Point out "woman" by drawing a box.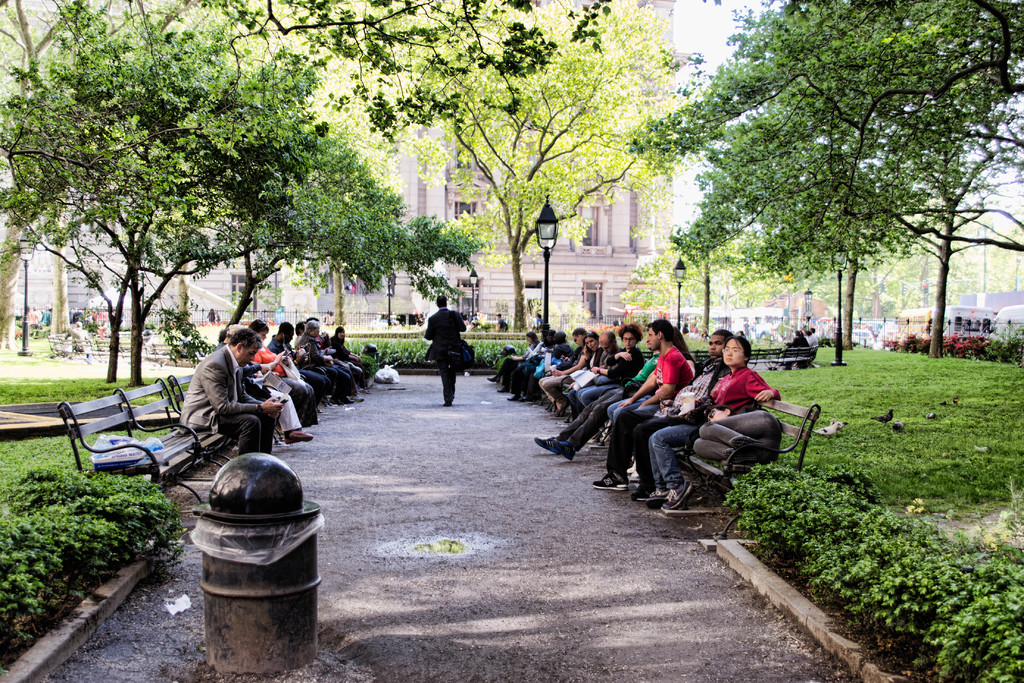
[x1=327, y1=325, x2=362, y2=370].
